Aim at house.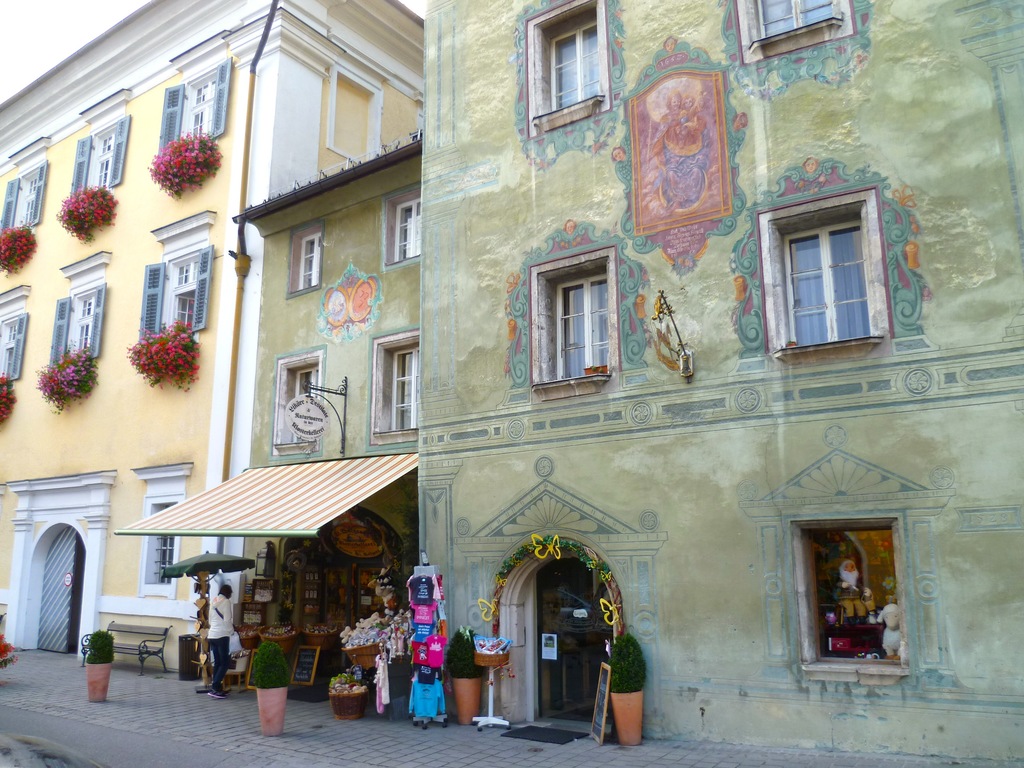
Aimed at Rect(0, 0, 423, 672).
